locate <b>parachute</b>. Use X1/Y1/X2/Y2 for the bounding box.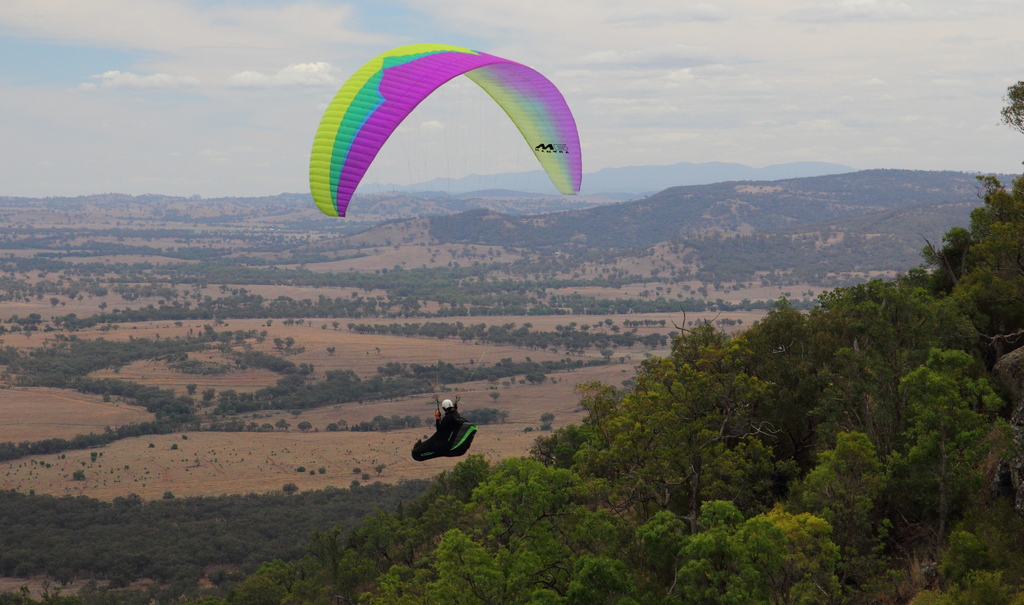
317/44/578/413.
